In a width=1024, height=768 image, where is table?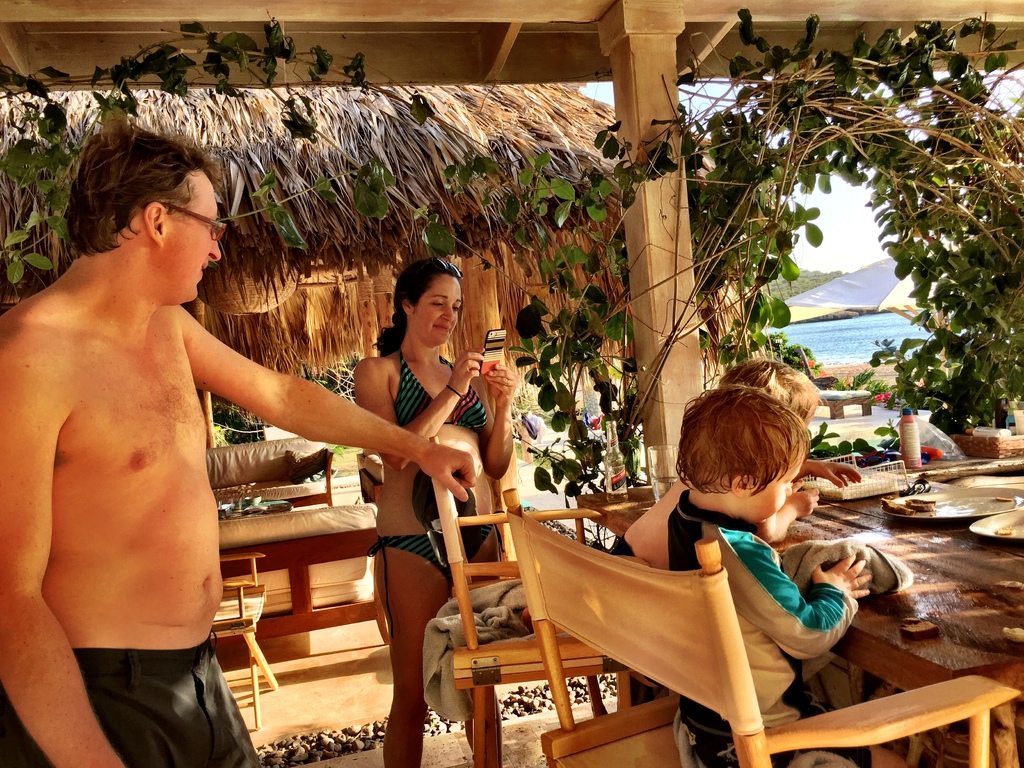
detection(573, 460, 1023, 767).
